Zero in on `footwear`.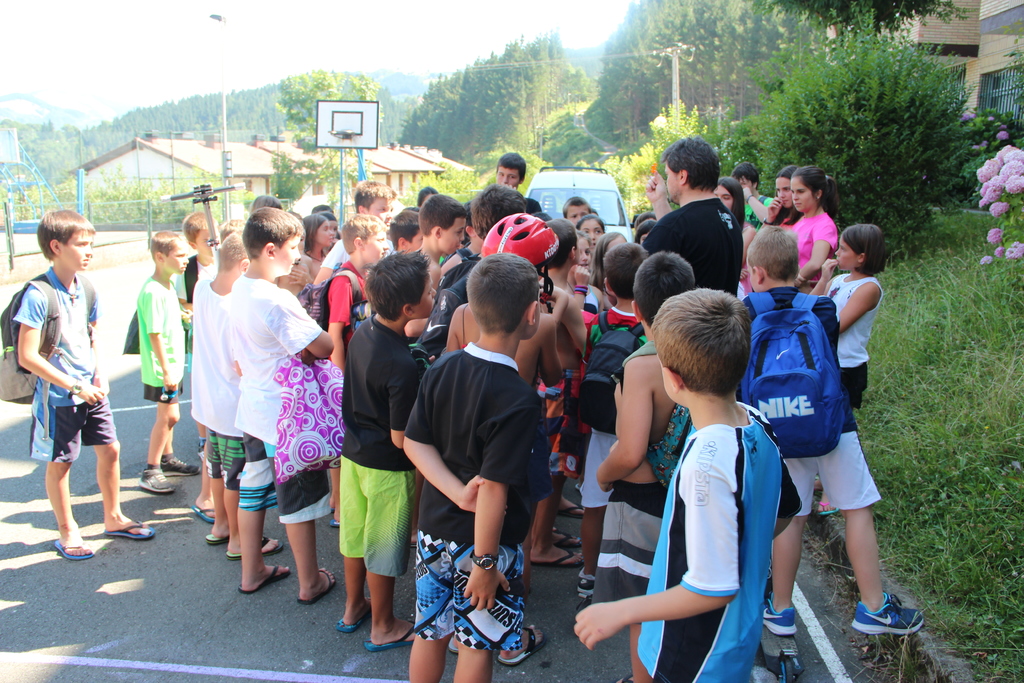
Zeroed in: (164, 456, 202, 472).
